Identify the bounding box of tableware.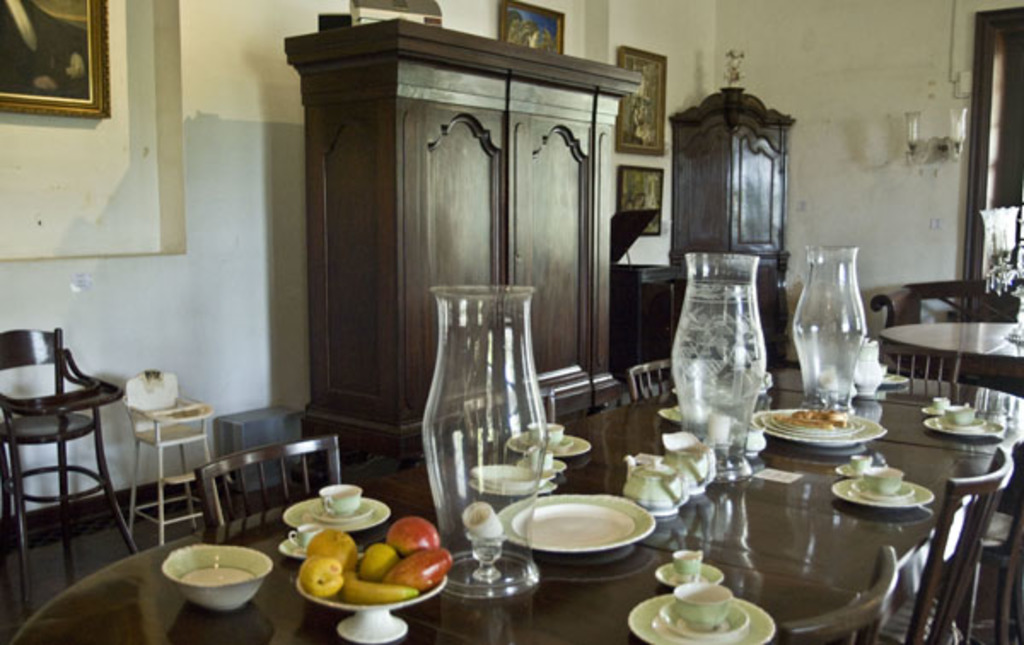
[left=468, top=464, right=550, bottom=491].
